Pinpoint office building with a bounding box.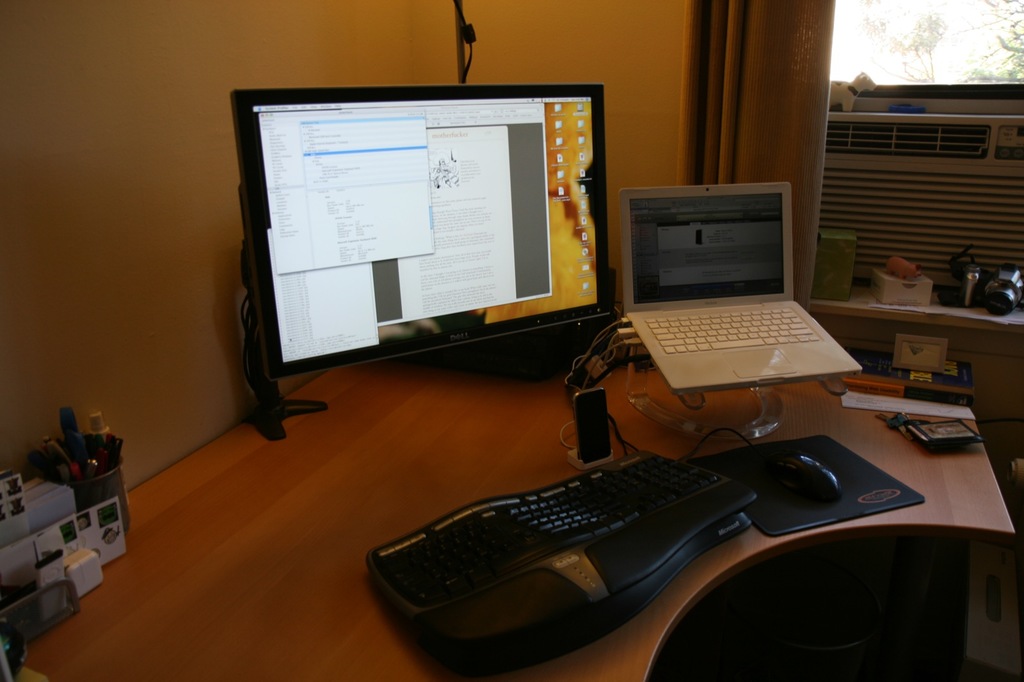
l=60, t=0, r=1021, b=679.
